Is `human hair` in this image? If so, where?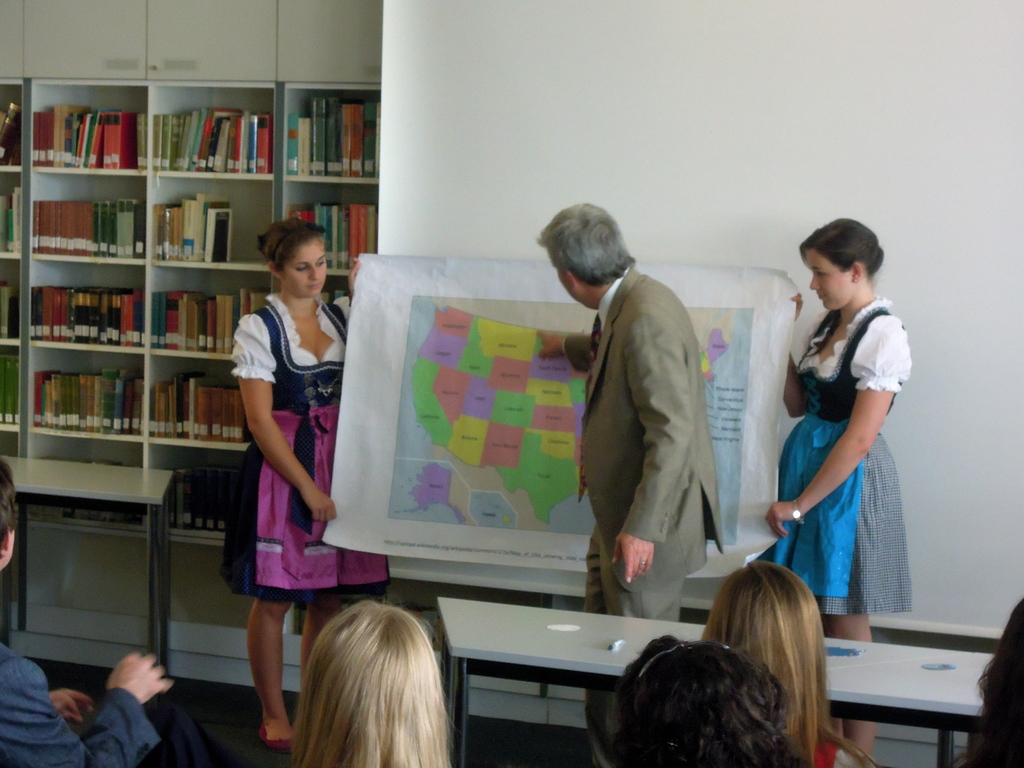
Yes, at [left=614, top=636, right=794, bottom=767].
